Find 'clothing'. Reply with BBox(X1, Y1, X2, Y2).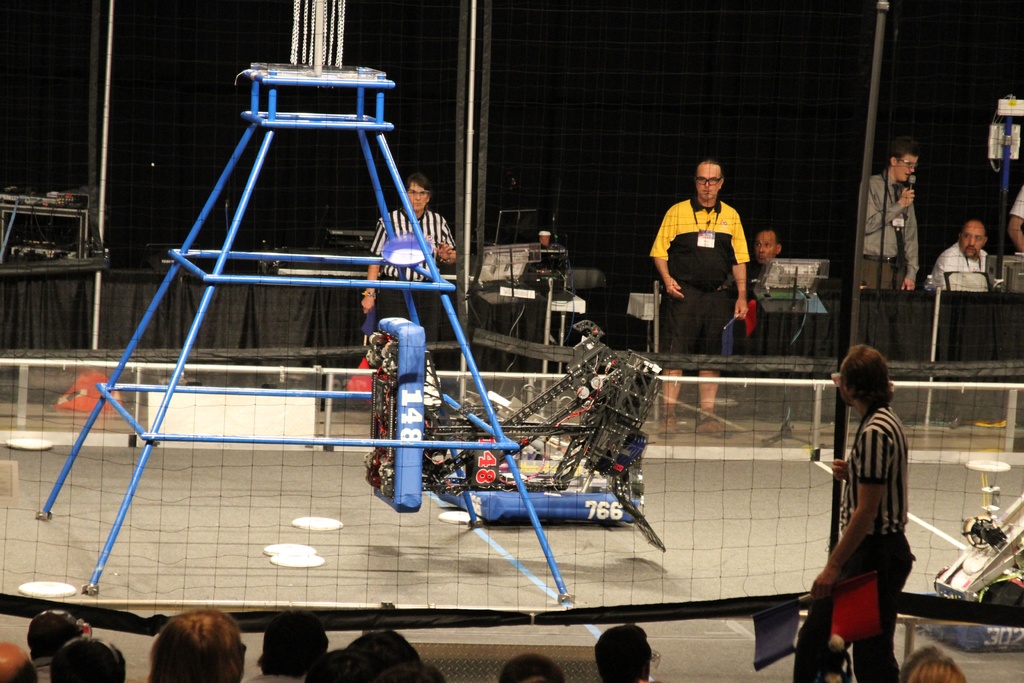
BBox(1012, 185, 1023, 223).
